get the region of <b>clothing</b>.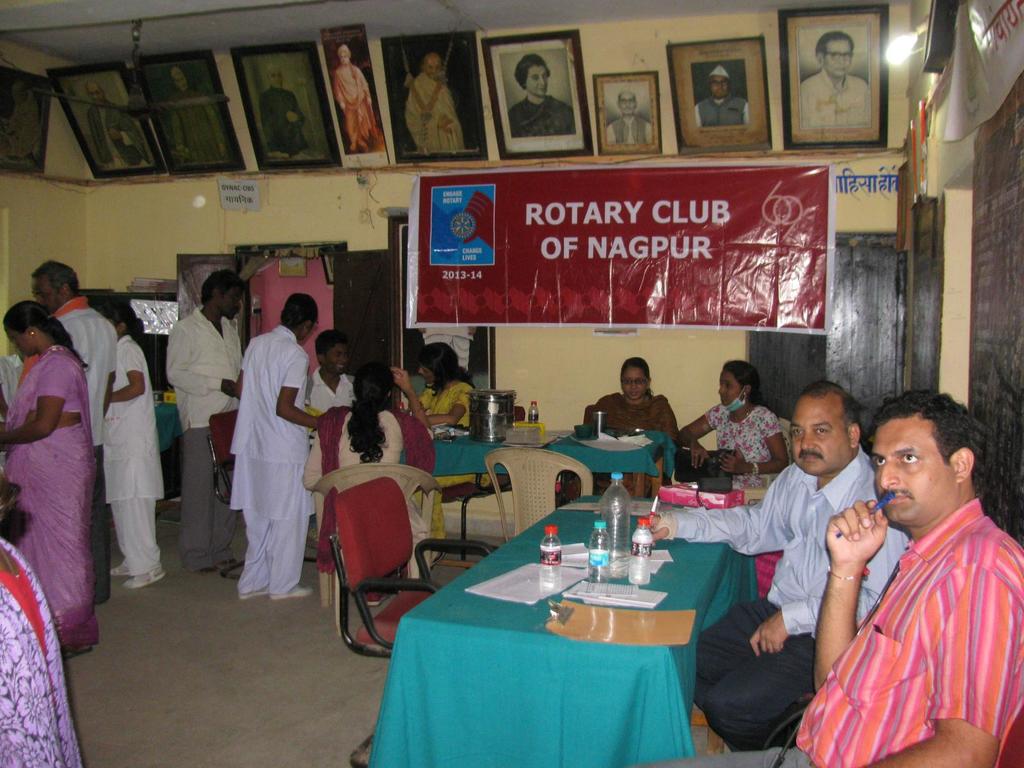
[left=100, top=335, right=179, bottom=581].
